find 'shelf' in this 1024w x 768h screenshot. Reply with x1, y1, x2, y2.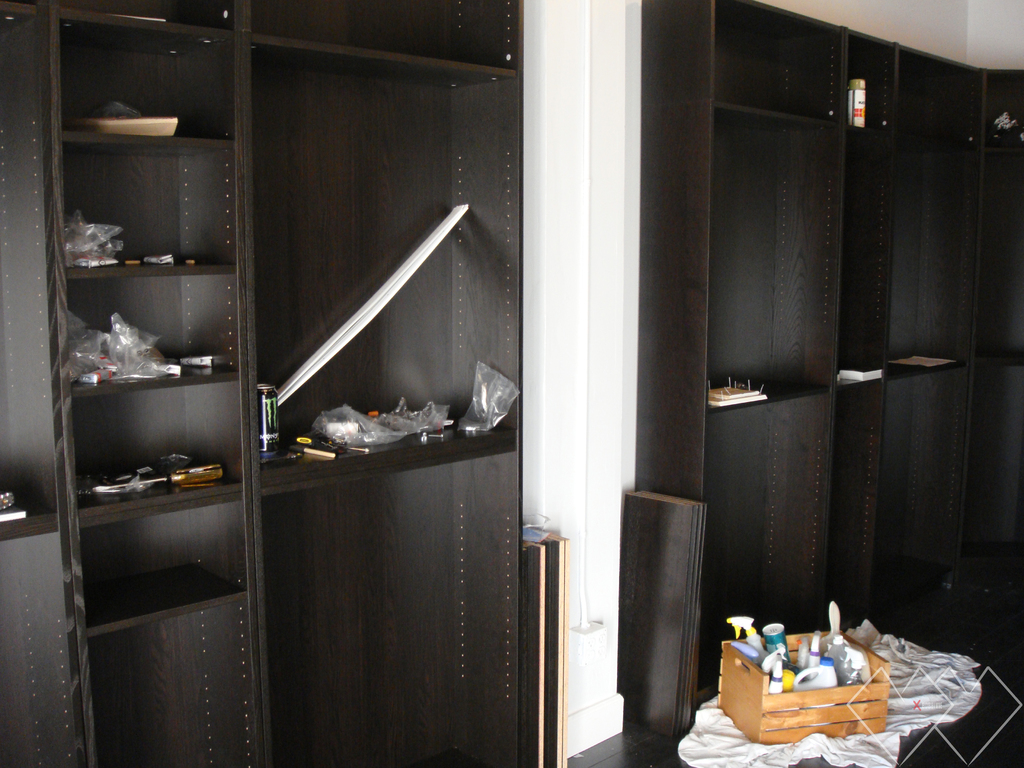
687, 390, 835, 710.
